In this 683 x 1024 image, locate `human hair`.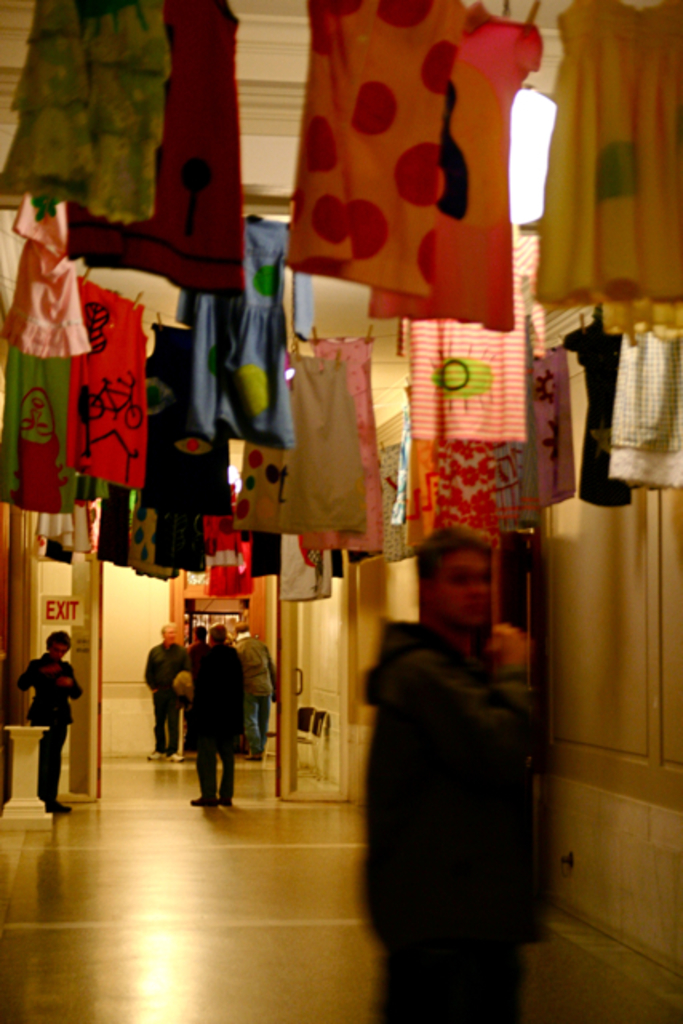
Bounding box: (208,619,227,645).
